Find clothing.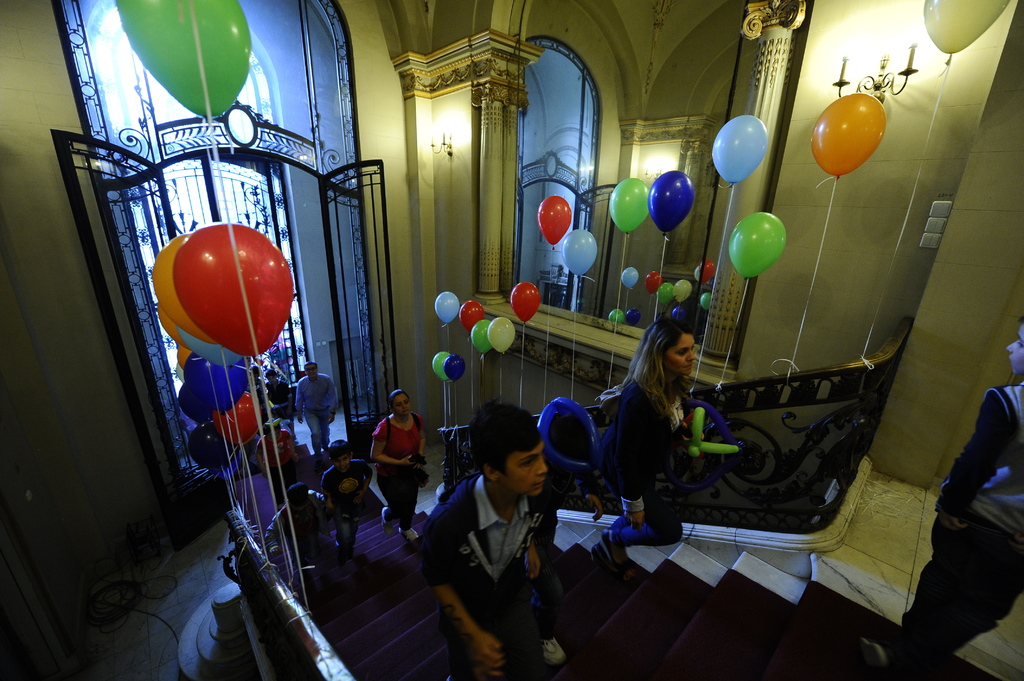
(370,411,431,529).
